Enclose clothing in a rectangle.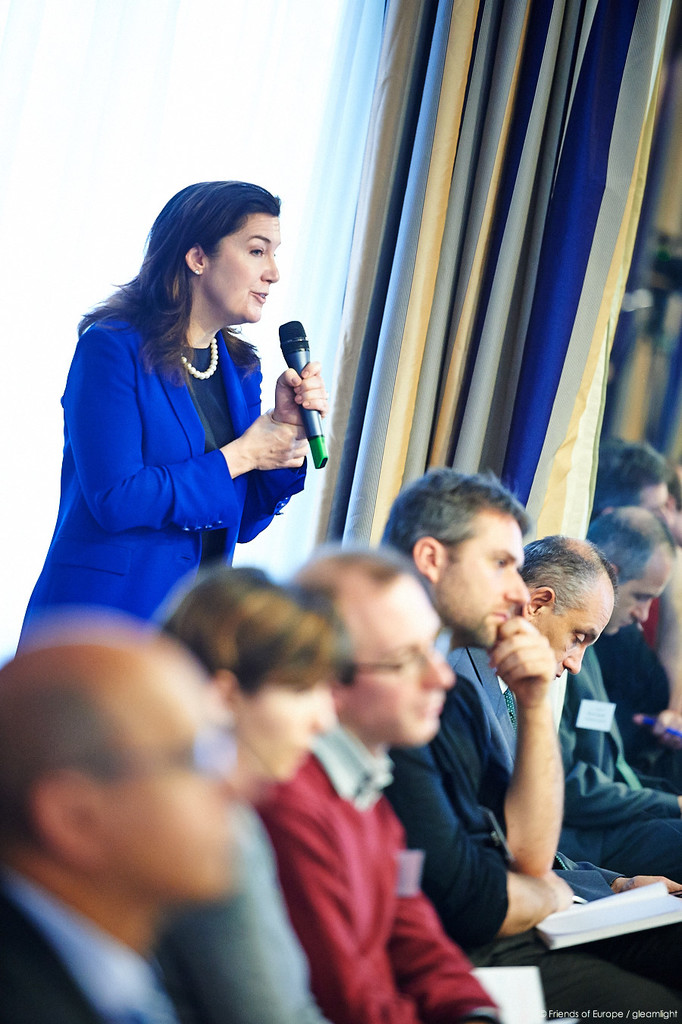
0,863,211,1023.
